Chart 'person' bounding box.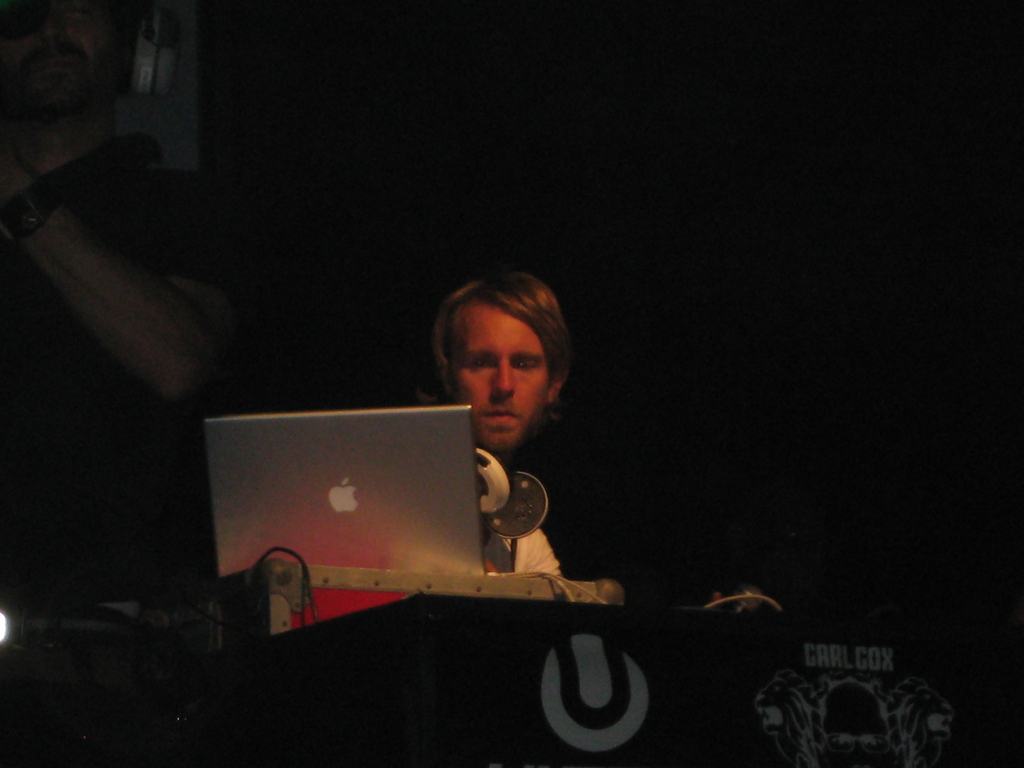
Charted: (left=0, top=0, right=237, bottom=767).
